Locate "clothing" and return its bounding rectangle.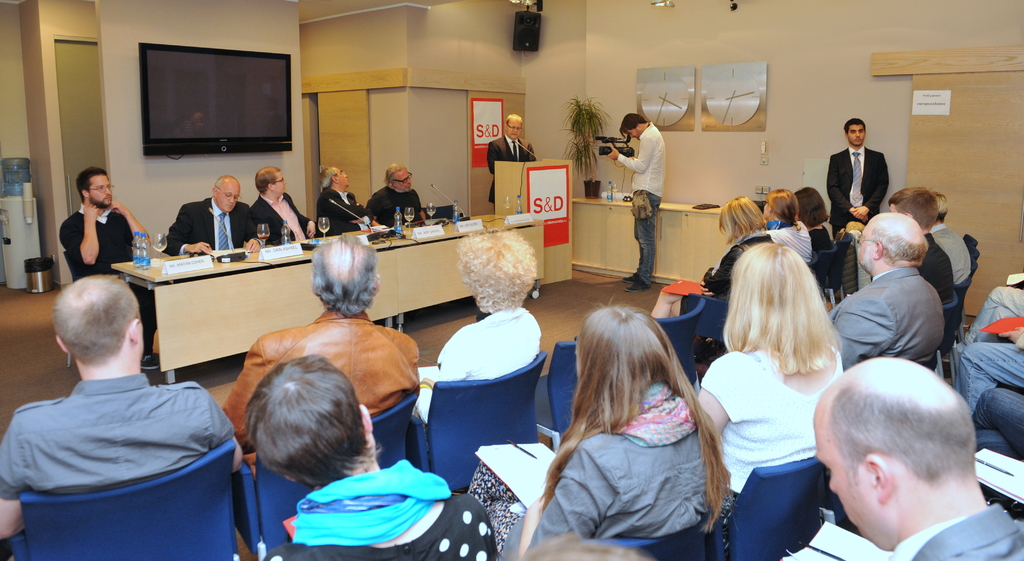
(224,313,425,560).
